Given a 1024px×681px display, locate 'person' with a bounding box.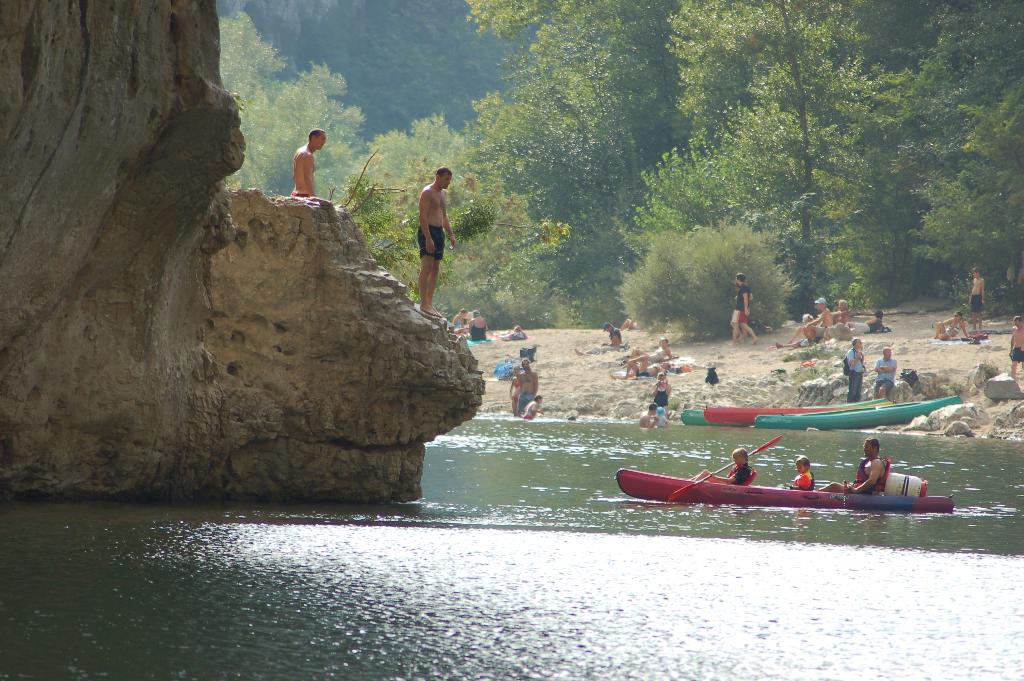
Located: [x1=799, y1=313, x2=815, y2=340].
